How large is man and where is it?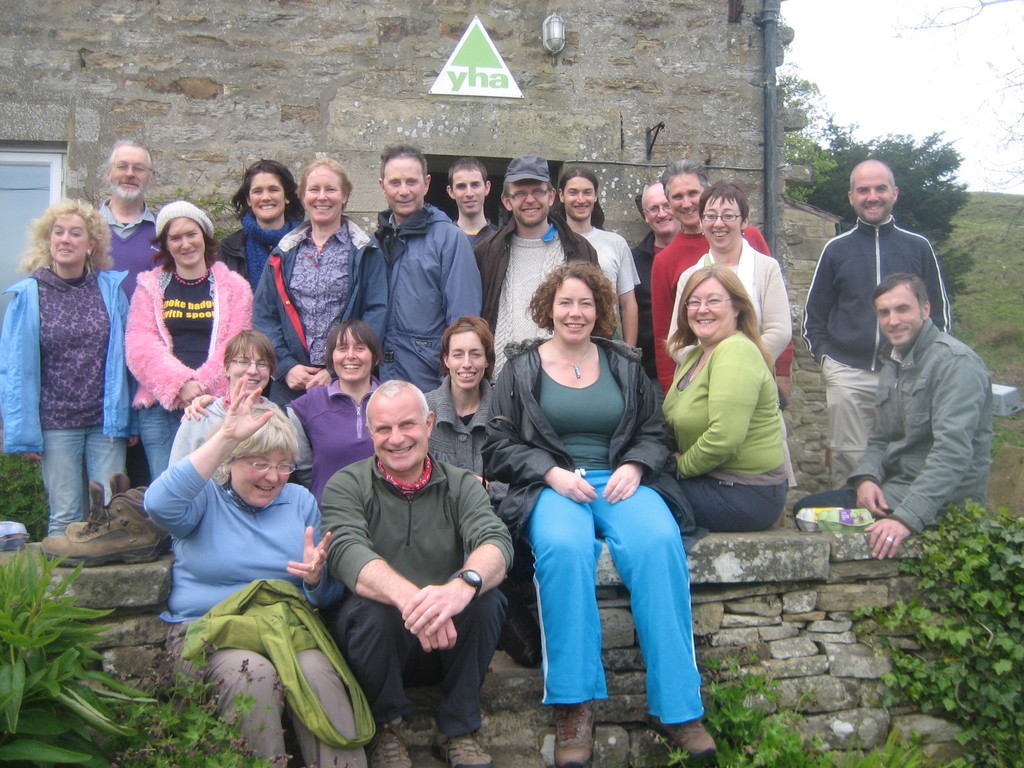
Bounding box: 655/162/796/442.
